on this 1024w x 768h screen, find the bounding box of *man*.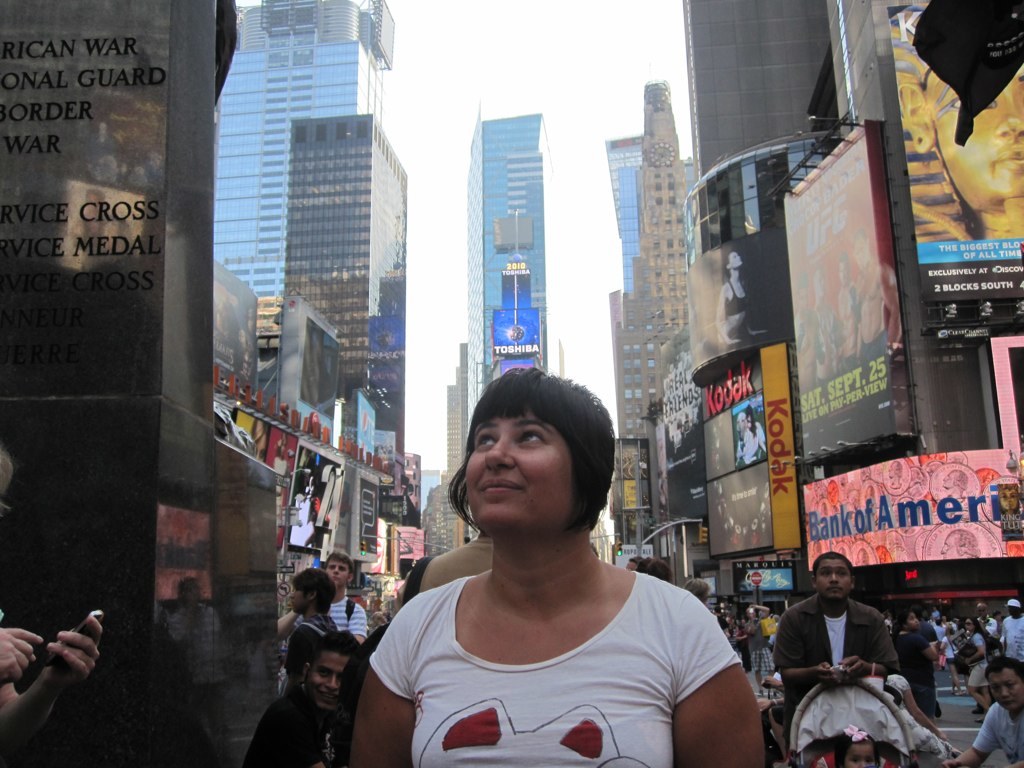
Bounding box: {"x1": 272, "y1": 550, "x2": 370, "y2": 638}.
